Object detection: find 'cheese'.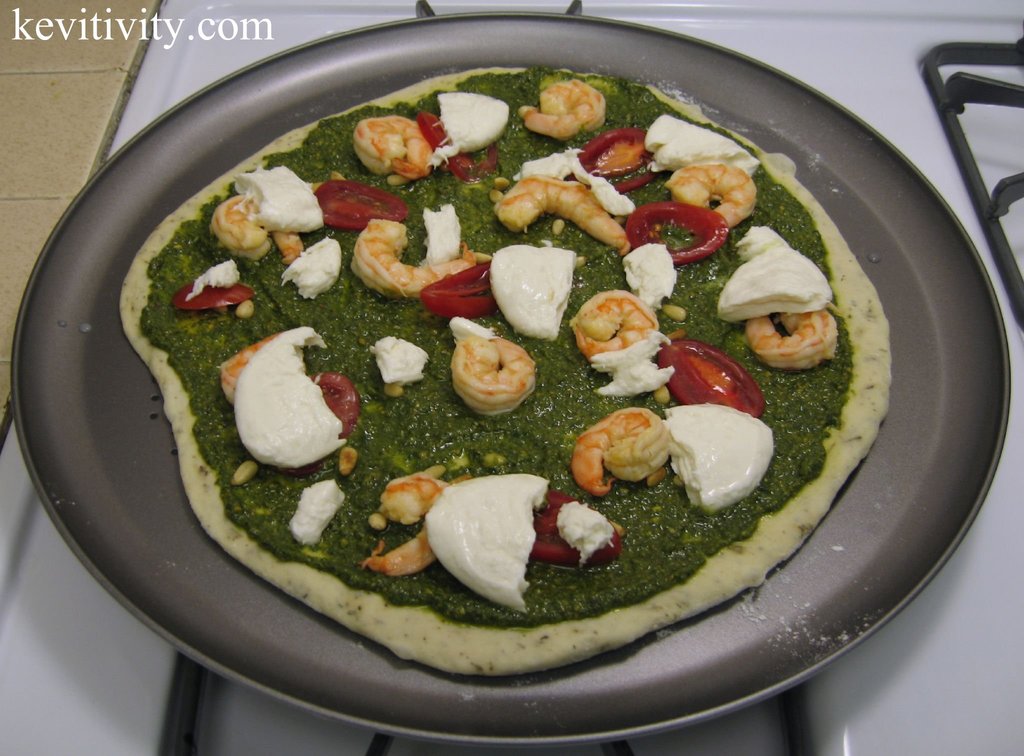
589,320,678,399.
